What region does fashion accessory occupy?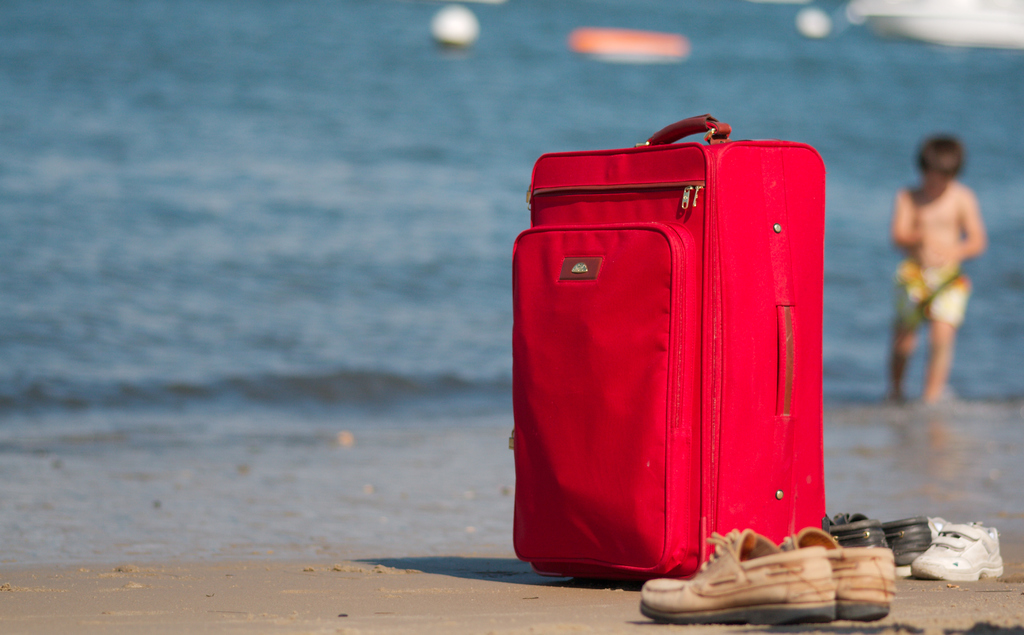
{"left": 881, "top": 515, "right": 932, "bottom": 563}.
